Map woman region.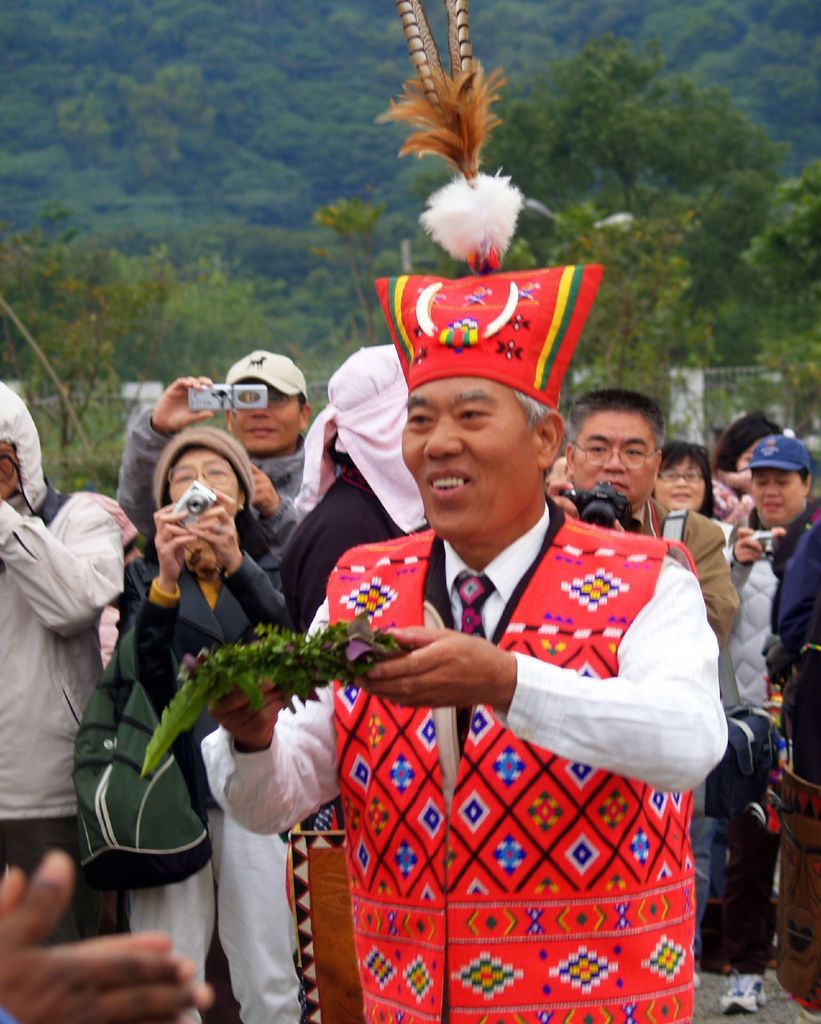
Mapped to x1=716 y1=410 x2=790 y2=470.
